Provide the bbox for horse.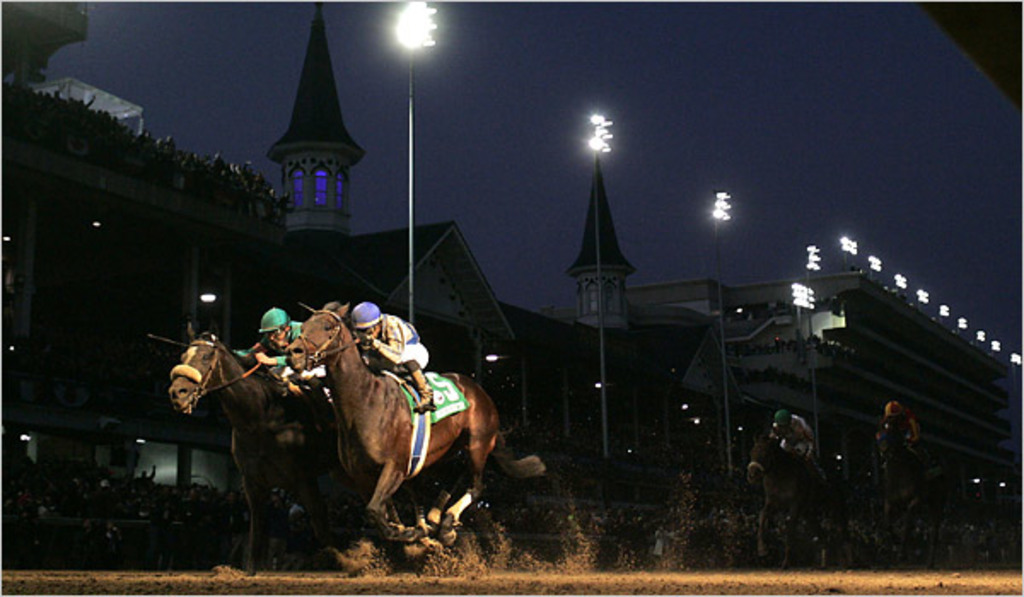
Rect(160, 326, 345, 571).
